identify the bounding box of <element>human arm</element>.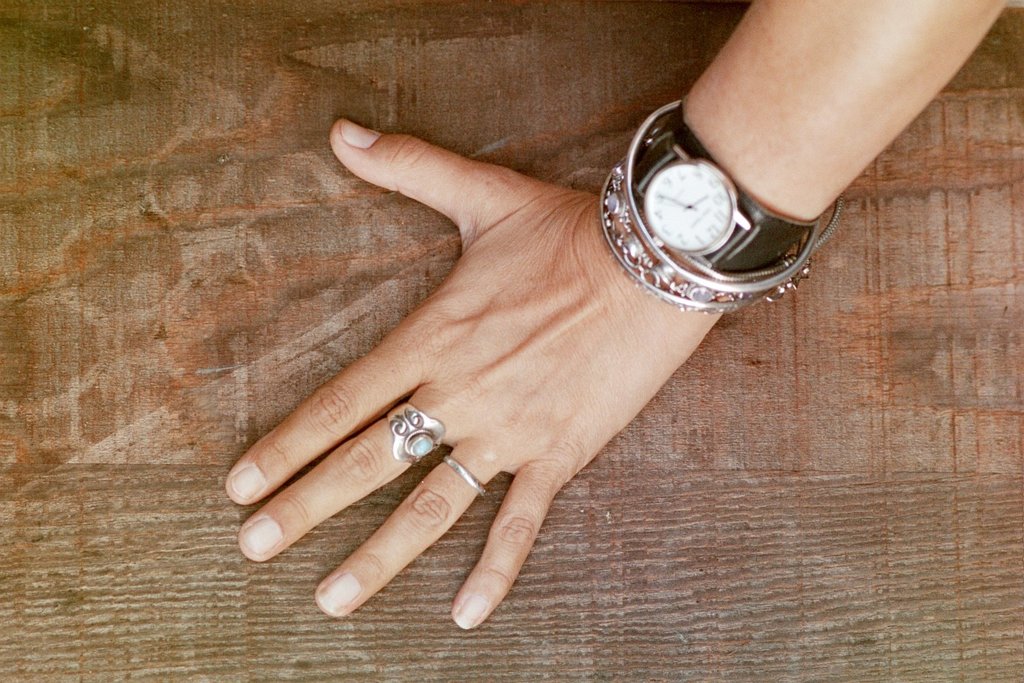
<region>213, 0, 1009, 638</region>.
